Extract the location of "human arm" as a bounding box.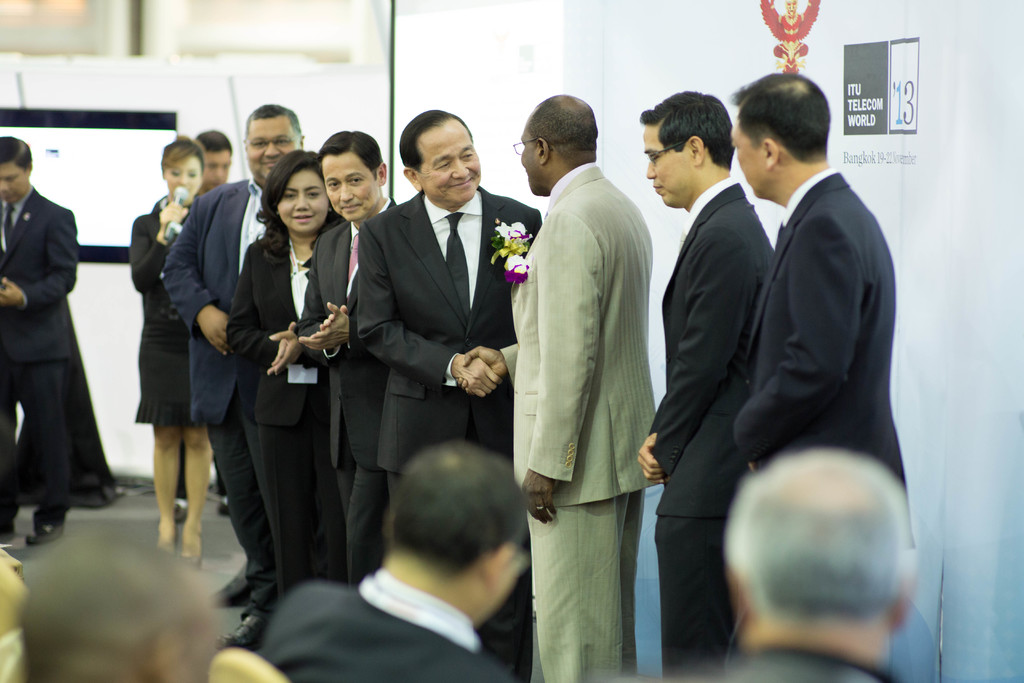
<region>520, 215, 602, 524</region>.
